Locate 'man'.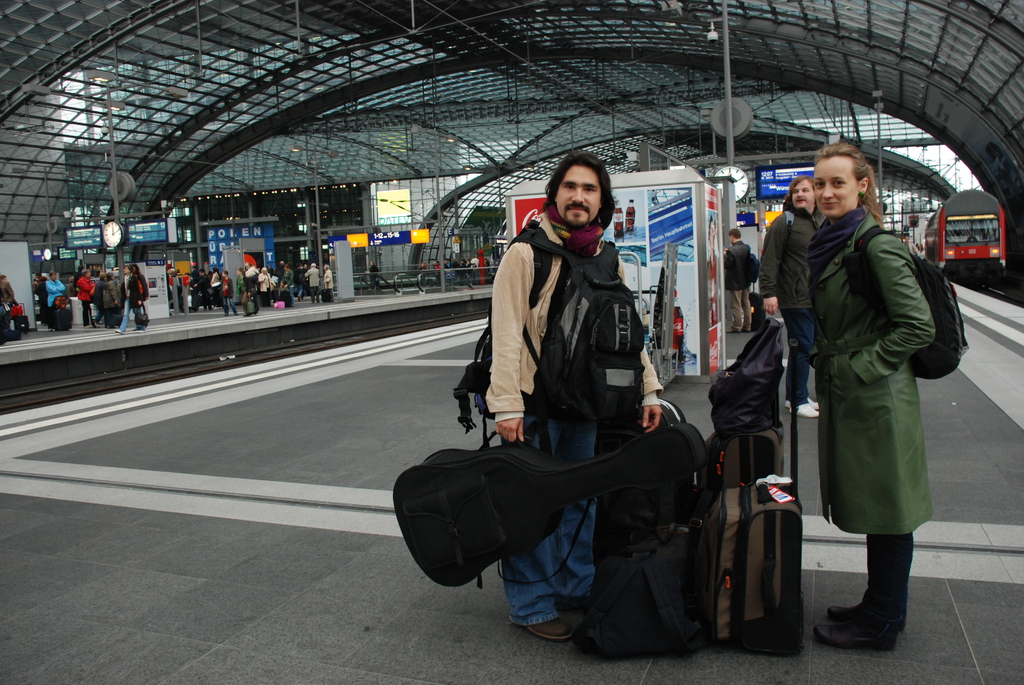
Bounding box: bbox(221, 269, 236, 315).
